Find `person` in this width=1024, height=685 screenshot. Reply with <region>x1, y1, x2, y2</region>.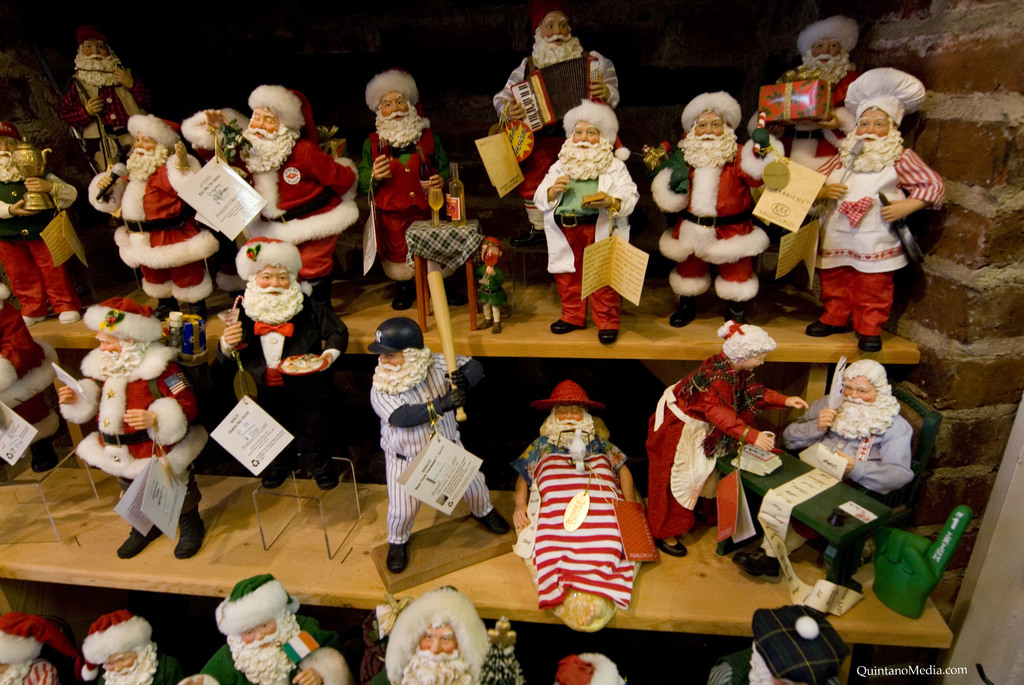
<region>0, 239, 50, 478</region>.
